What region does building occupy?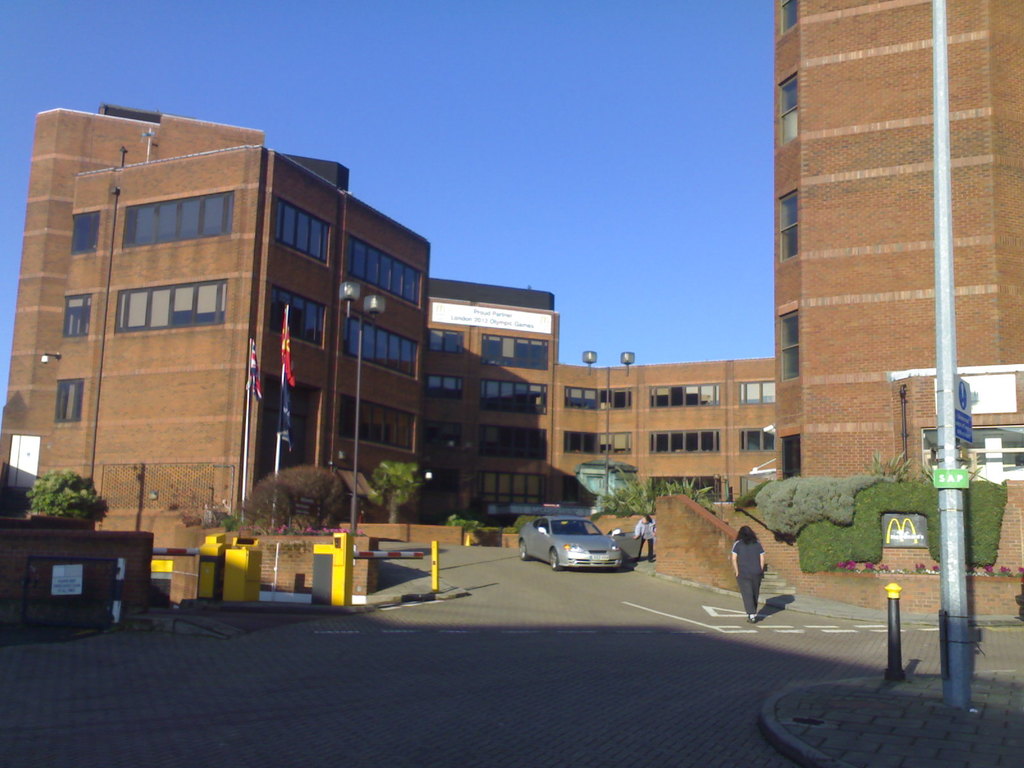
554, 356, 785, 513.
